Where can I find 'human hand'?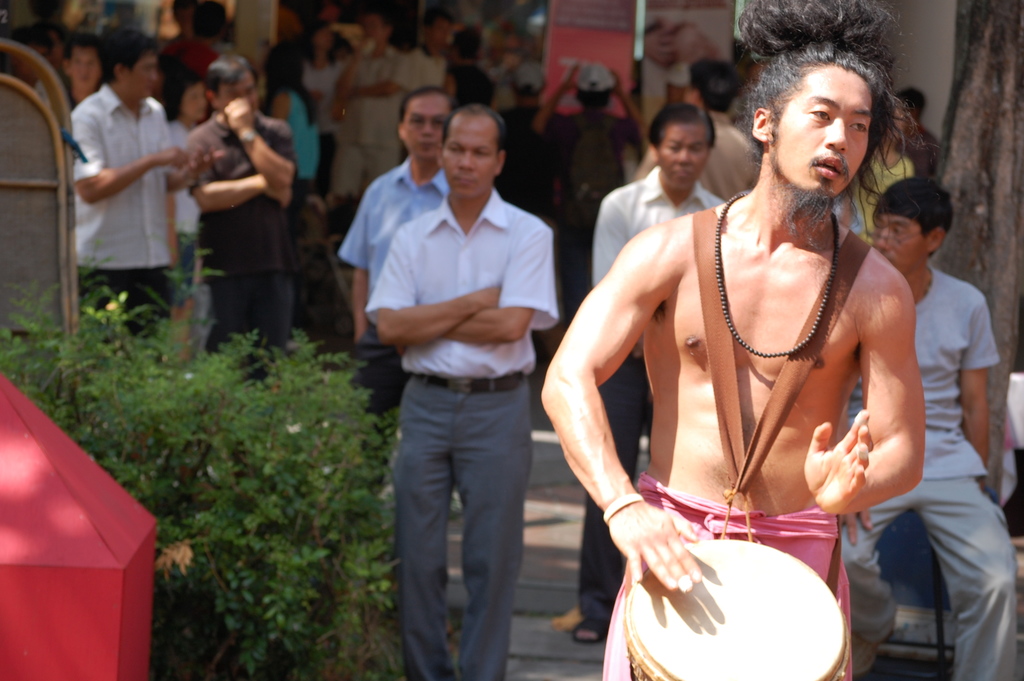
You can find it at box(262, 174, 291, 210).
